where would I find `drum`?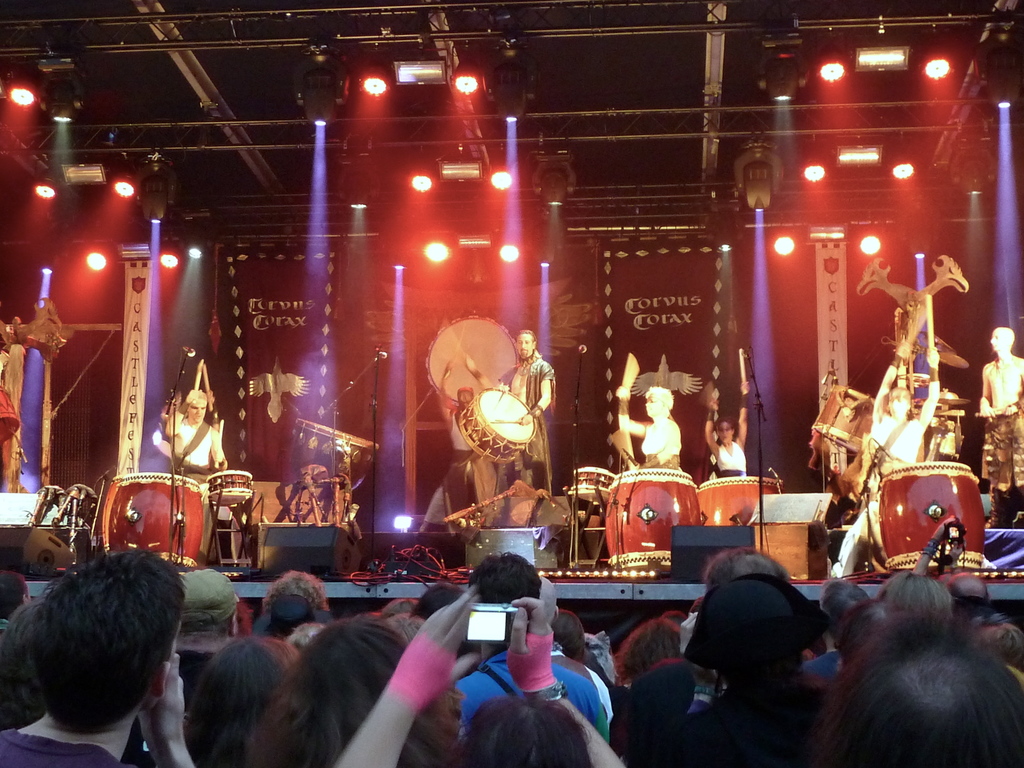
At [427,315,518,409].
